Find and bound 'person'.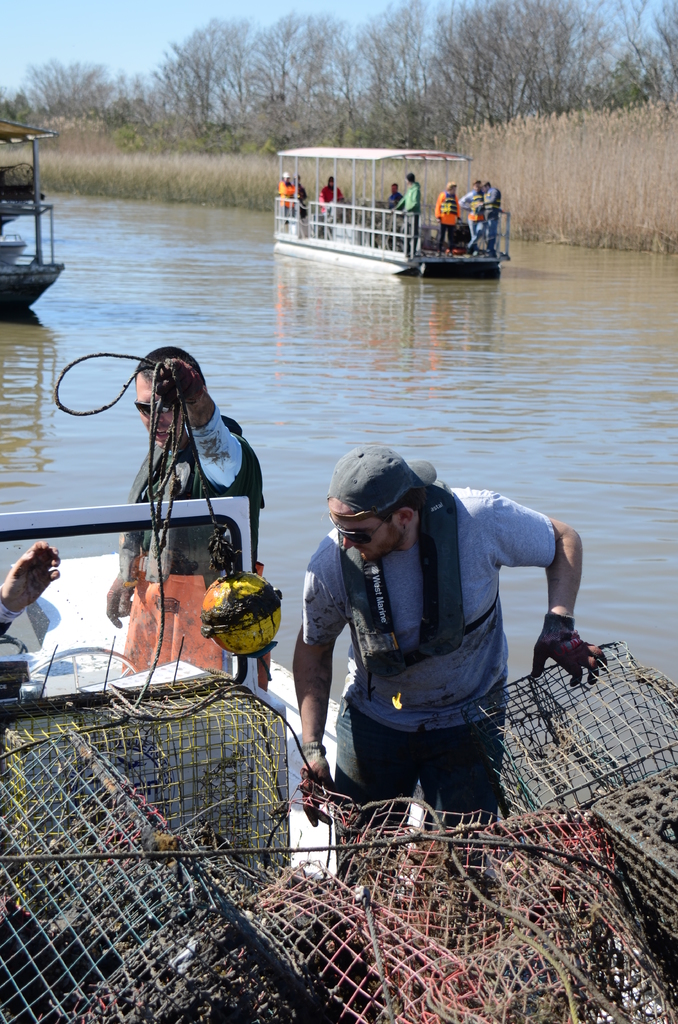
Bound: crop(437, 180, 459, 260).
